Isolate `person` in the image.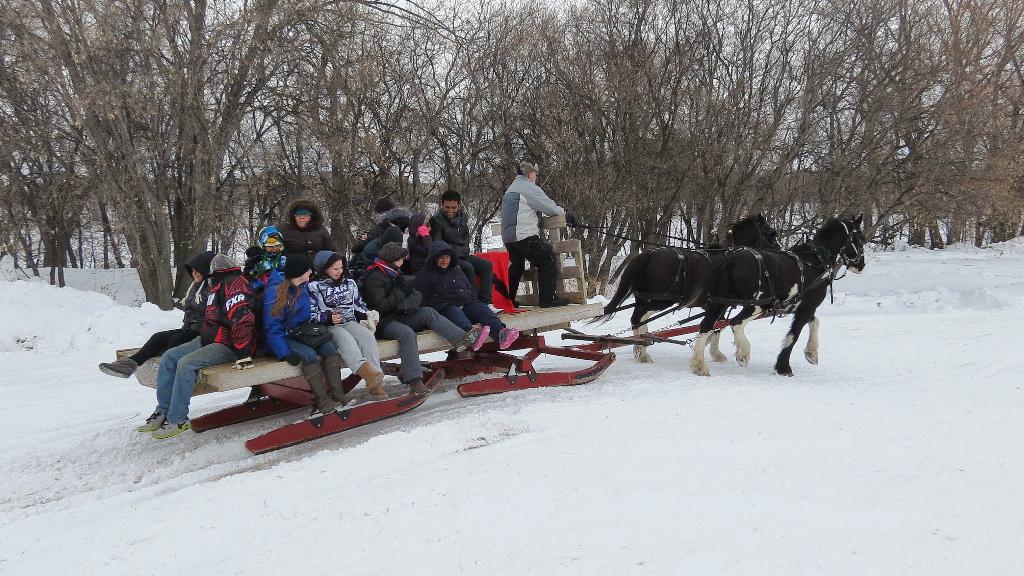
Isolated region: 243, 224, 287, 291.
